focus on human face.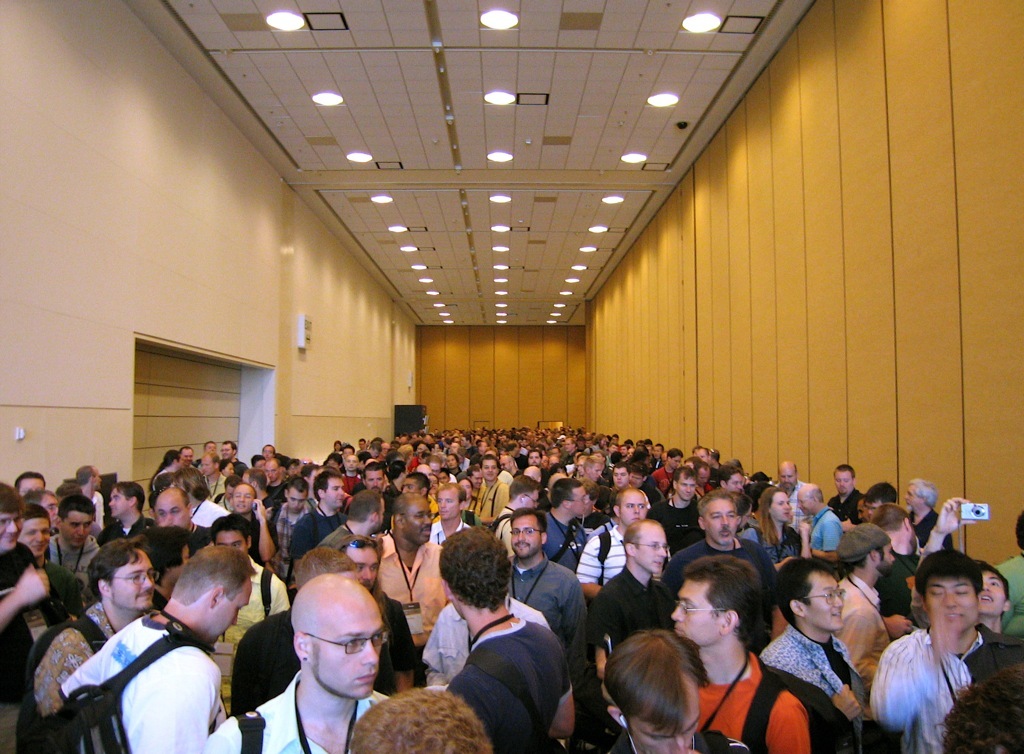
Focused at detection(903, 486, 920, 511).
